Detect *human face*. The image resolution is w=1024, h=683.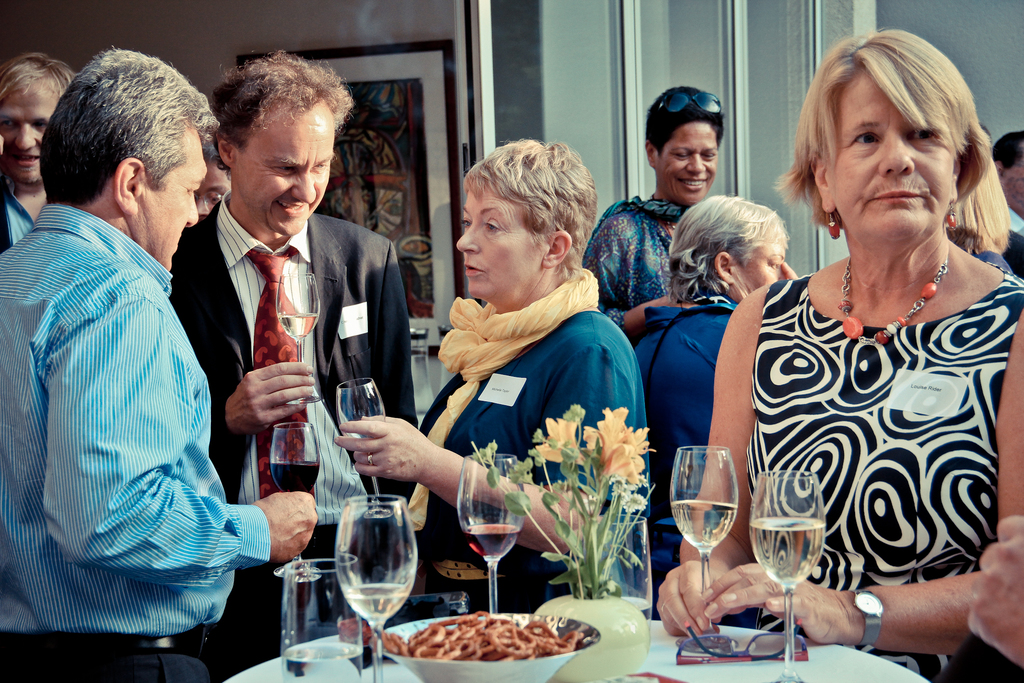
[x1=1002, y1=162, x2=1023, y2=216].
